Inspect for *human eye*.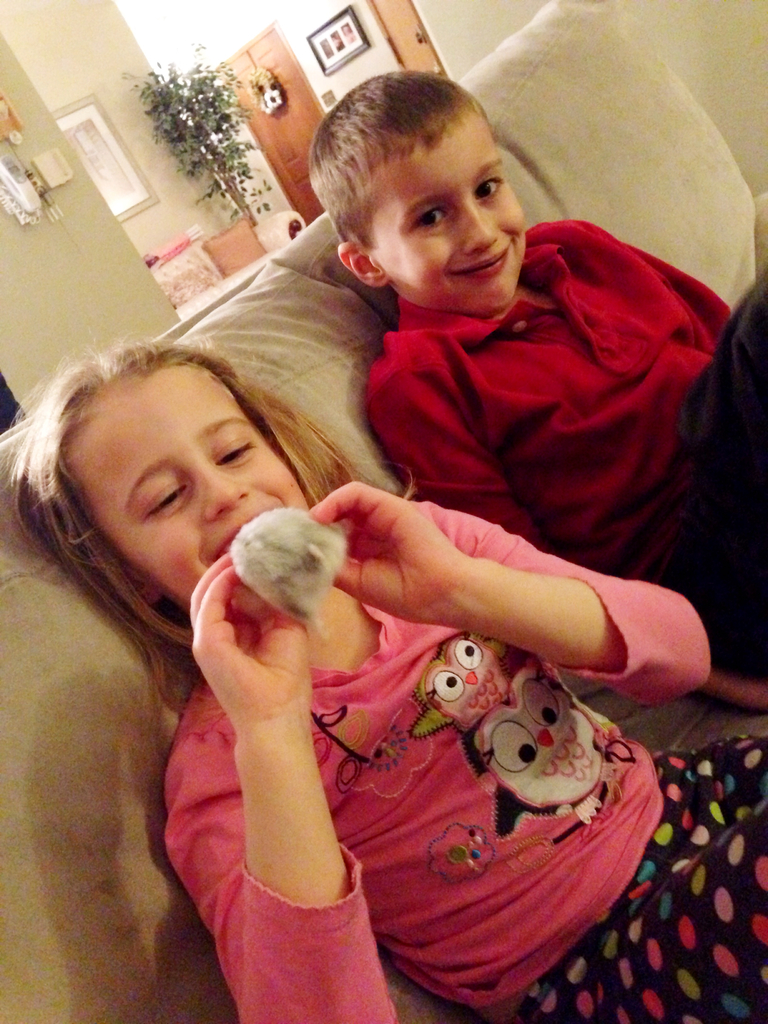
Inspection: 214, 429, 252, 467.
